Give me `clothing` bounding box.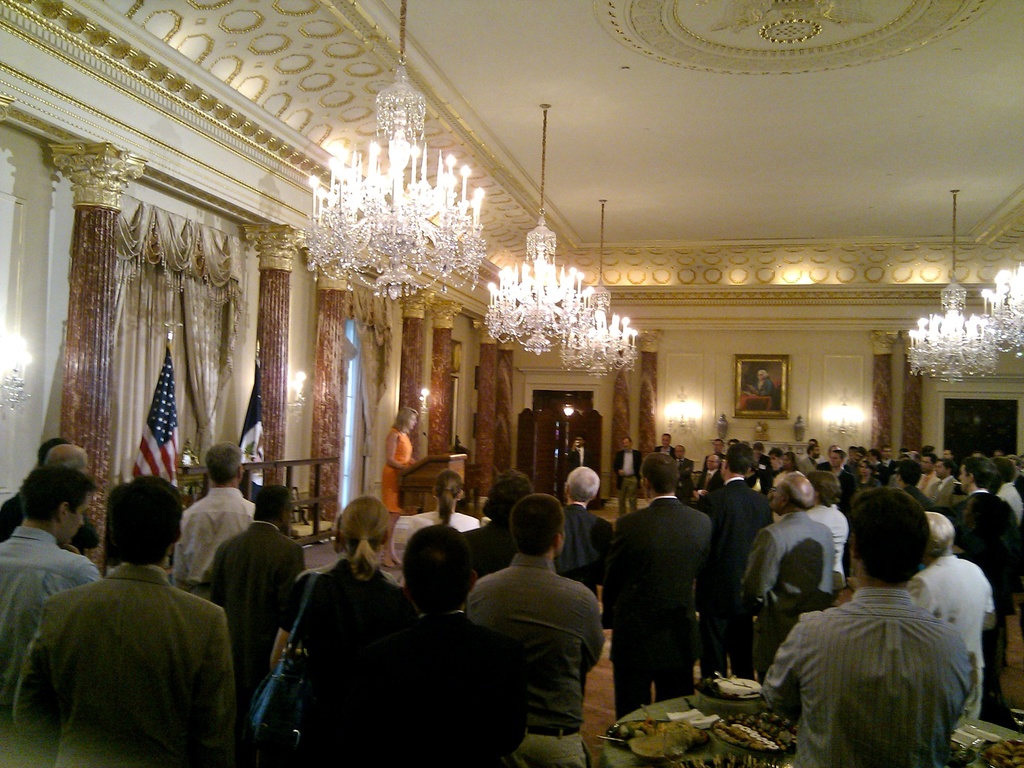
(216, 520, 314, 675).
